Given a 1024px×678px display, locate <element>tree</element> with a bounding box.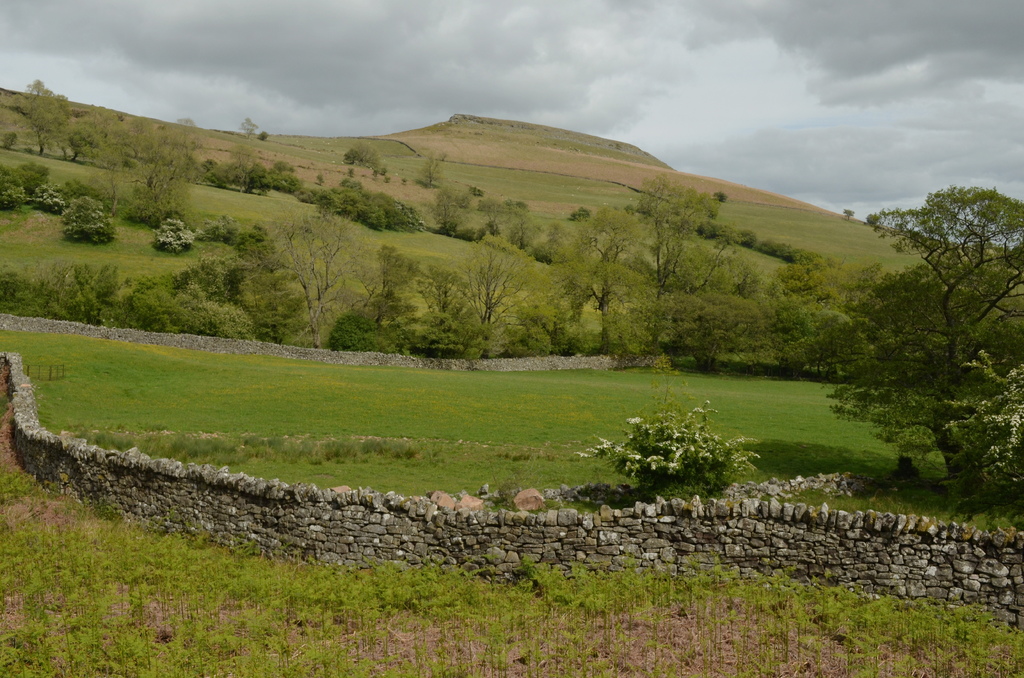
Located: box(804, 180, 1023, 488).
